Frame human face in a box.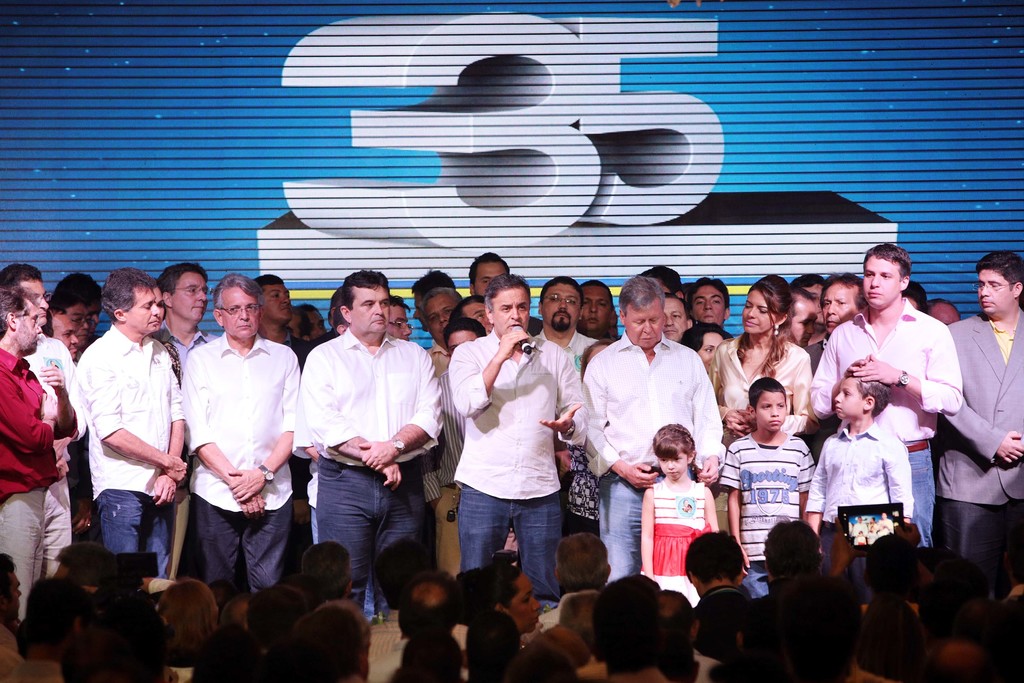
(x1=307, y1=309, x2=325, y2=340).
